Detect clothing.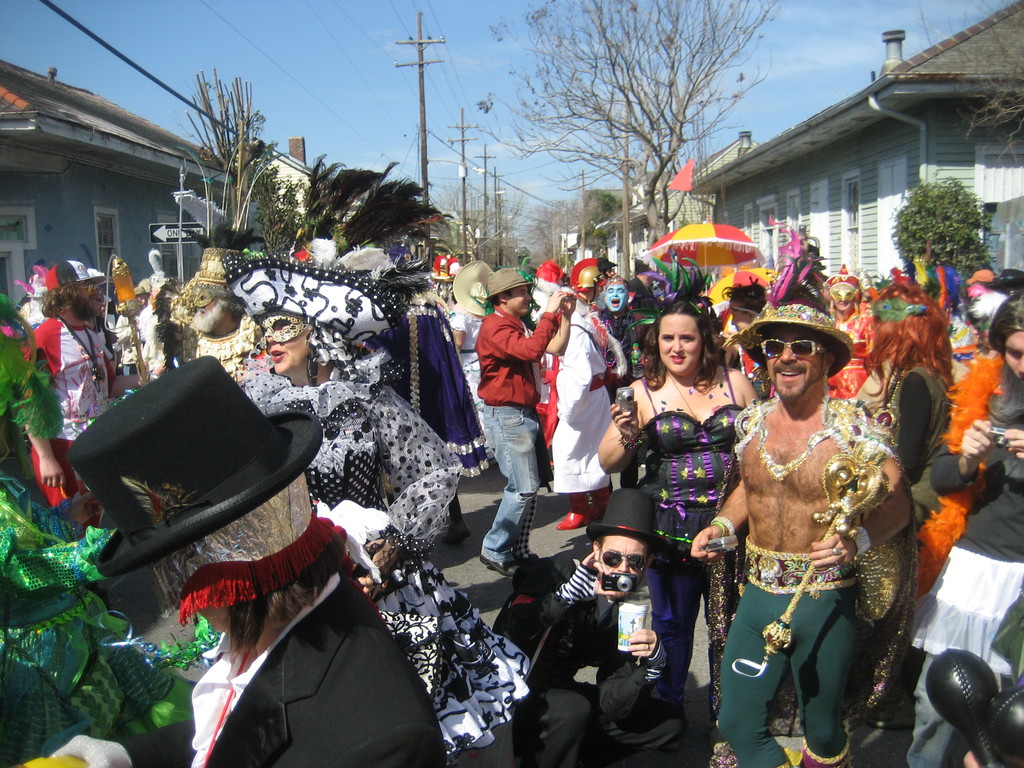
Detected at Rect(639, 510, 751, 701).
